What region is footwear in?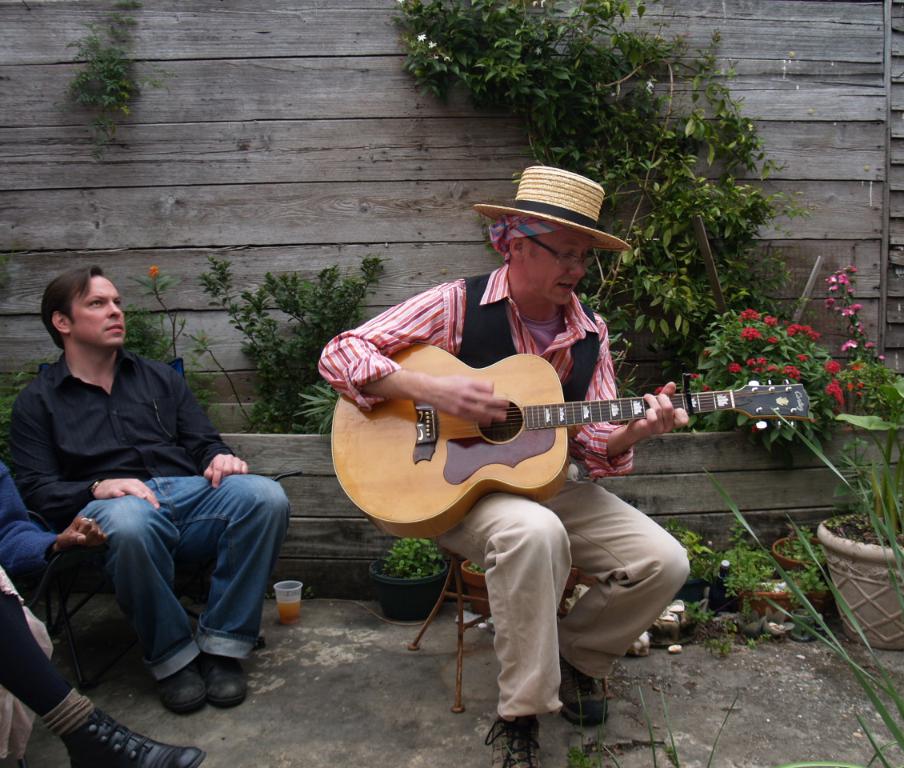
157:660:215:714.
